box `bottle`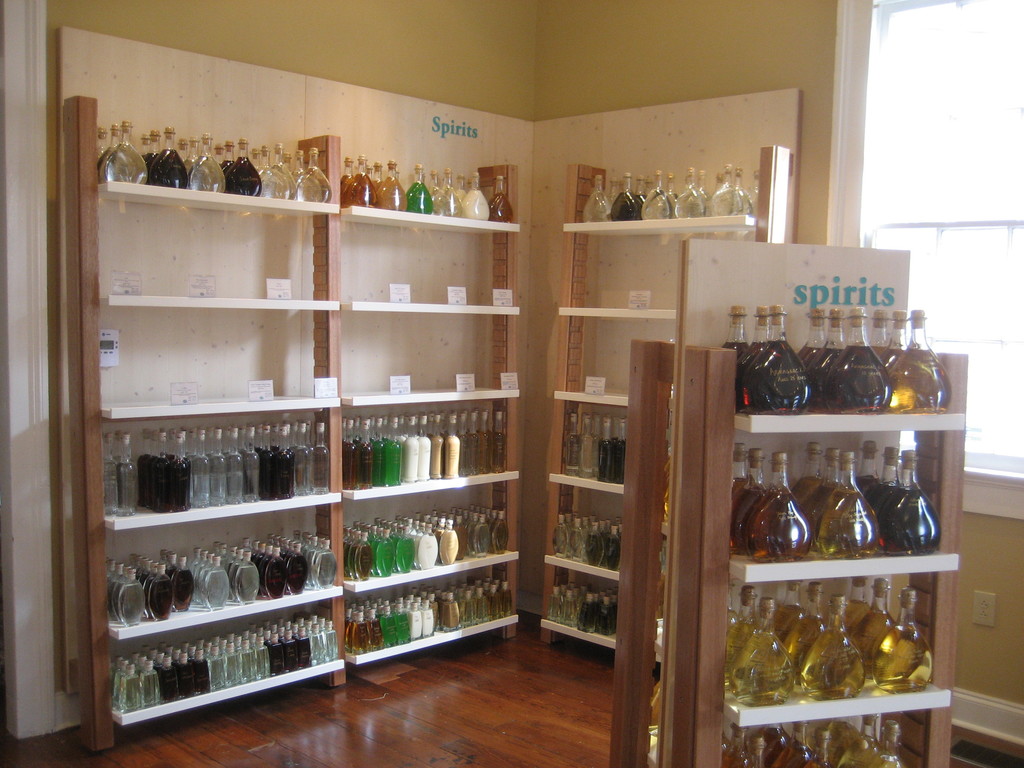
(x1=653, y1=545, x2=666, y2=621)
